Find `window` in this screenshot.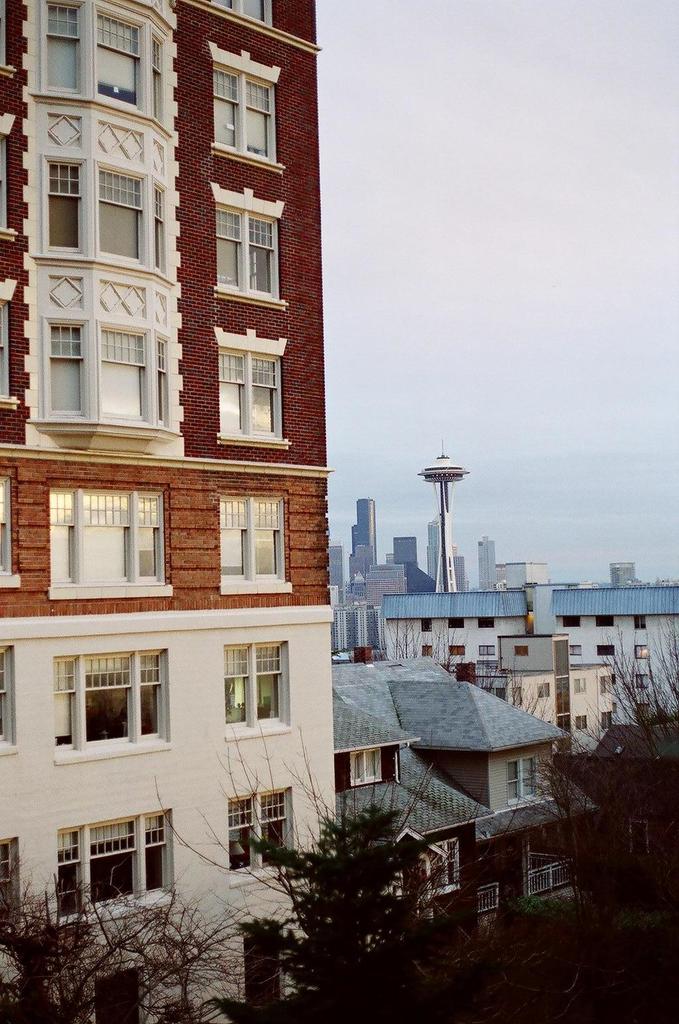
The bounding box for `window` is [left=0, top=472, right=21, bottom=591].
